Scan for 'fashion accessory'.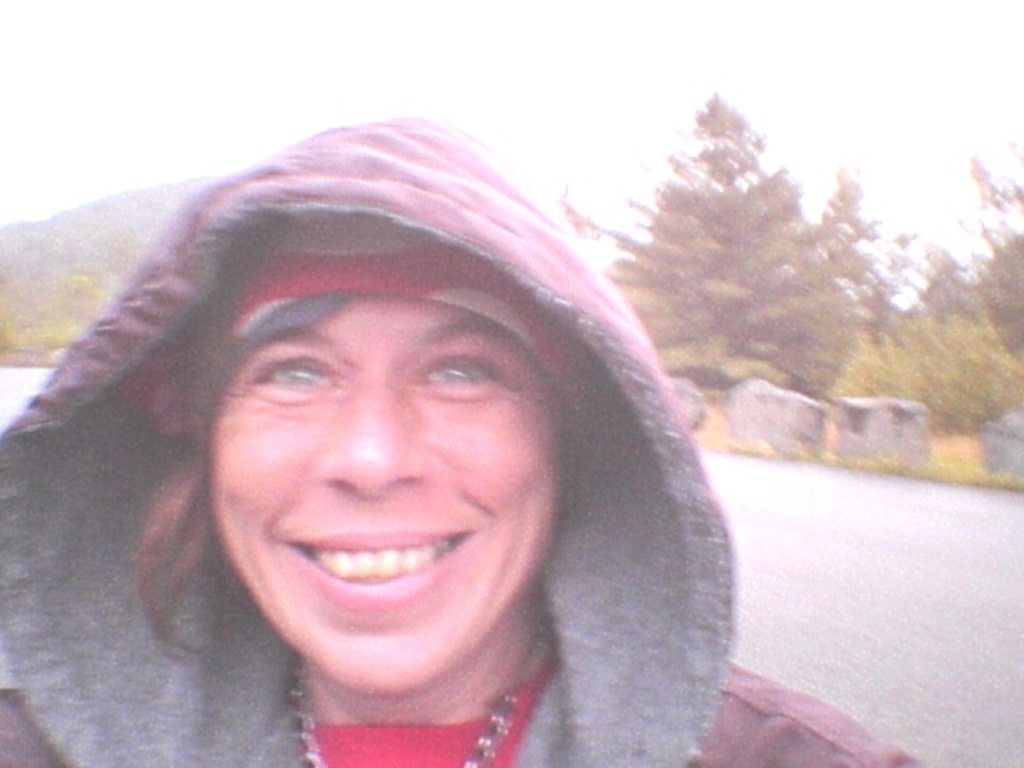
Scan result: BBox(240, 200, 594, 389).
